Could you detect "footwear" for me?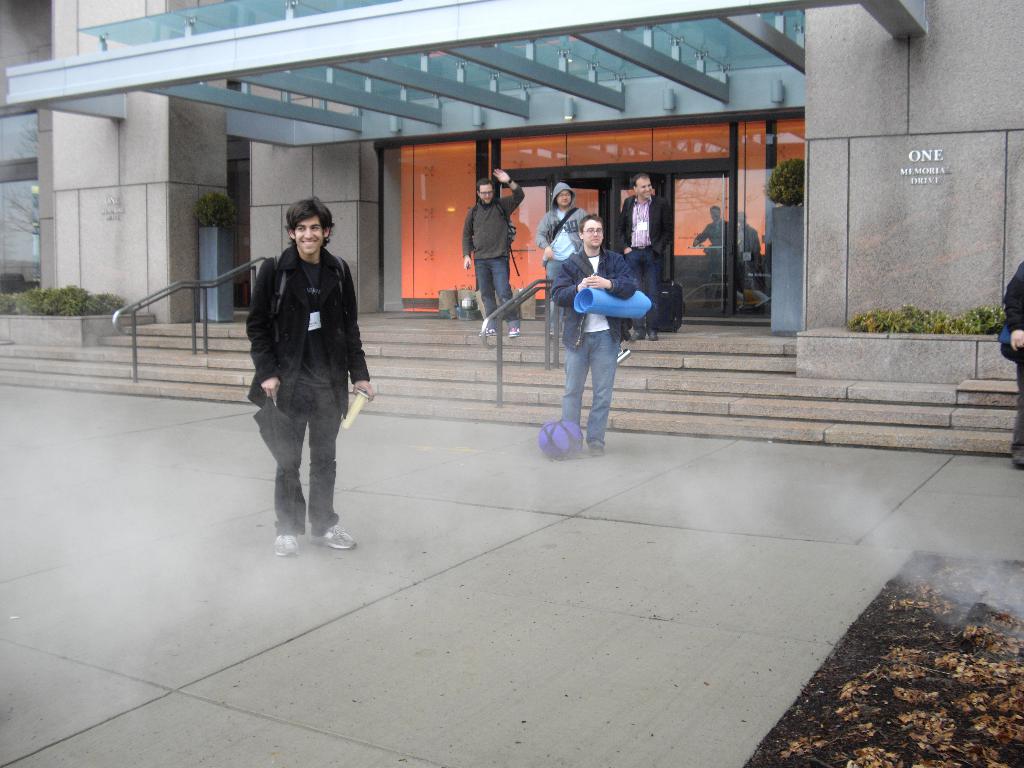
Detection result: Rect(313, 524, 361, 554).
